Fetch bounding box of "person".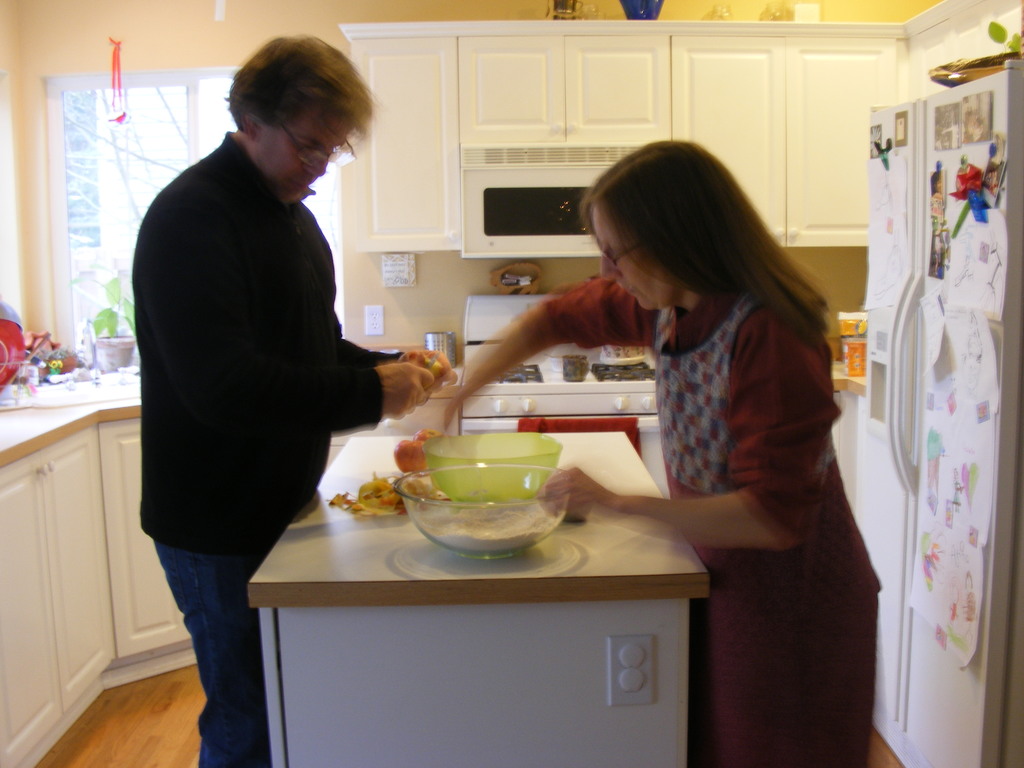
Bbox: select_region(115, 31, 435, 687).
